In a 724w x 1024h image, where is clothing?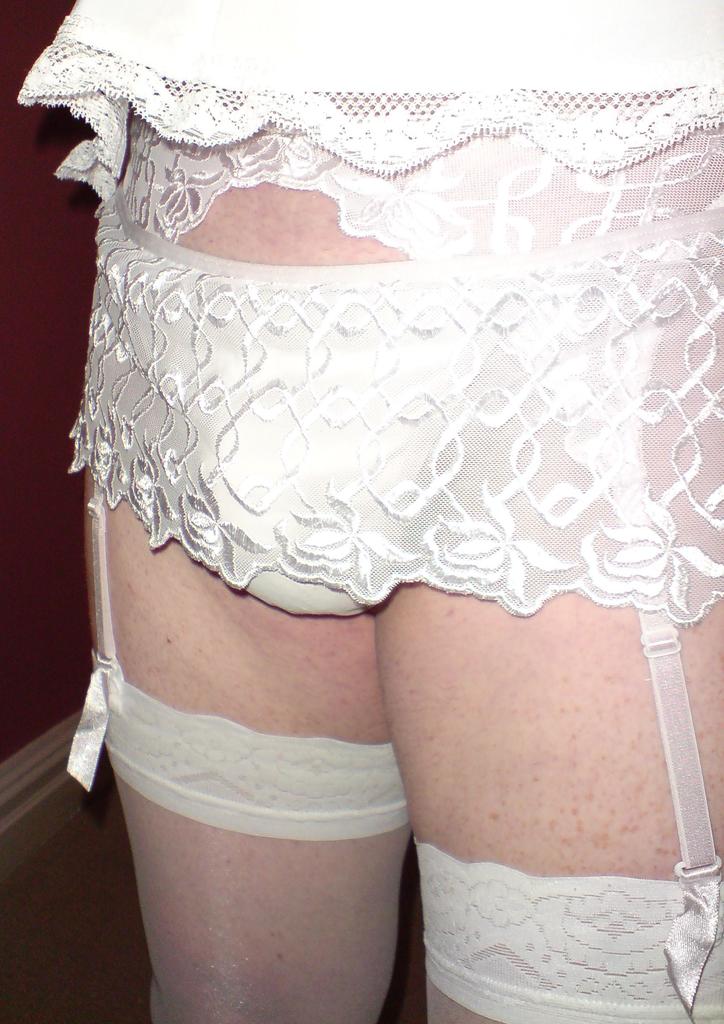
0:0:723:1023.
